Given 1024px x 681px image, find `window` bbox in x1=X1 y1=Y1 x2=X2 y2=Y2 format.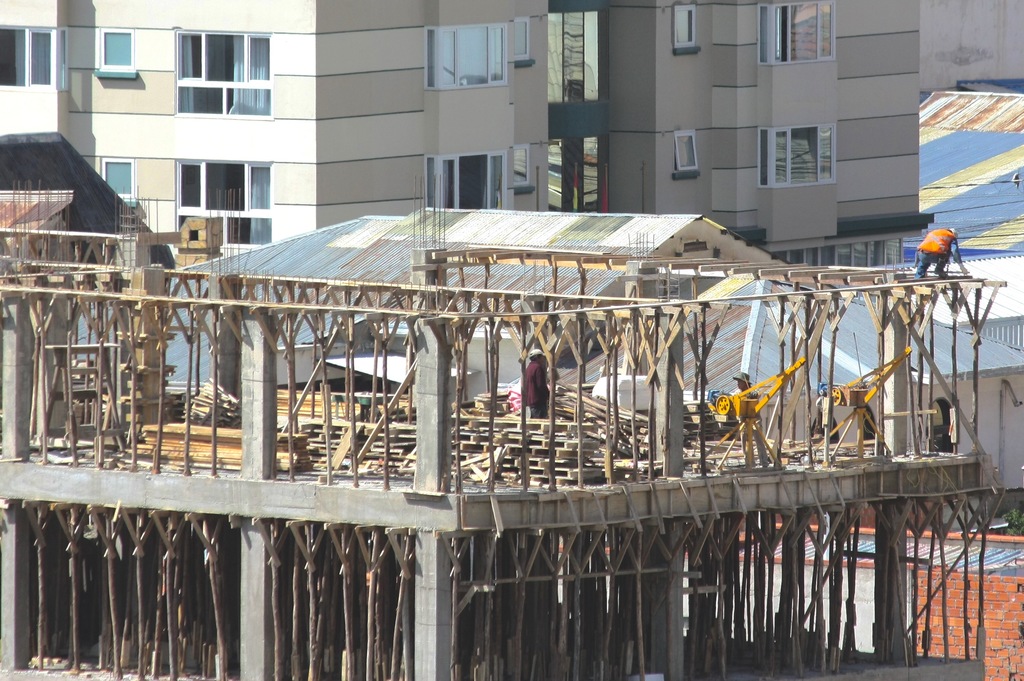
x1=428 y1=17 x2=530 y2=91.
